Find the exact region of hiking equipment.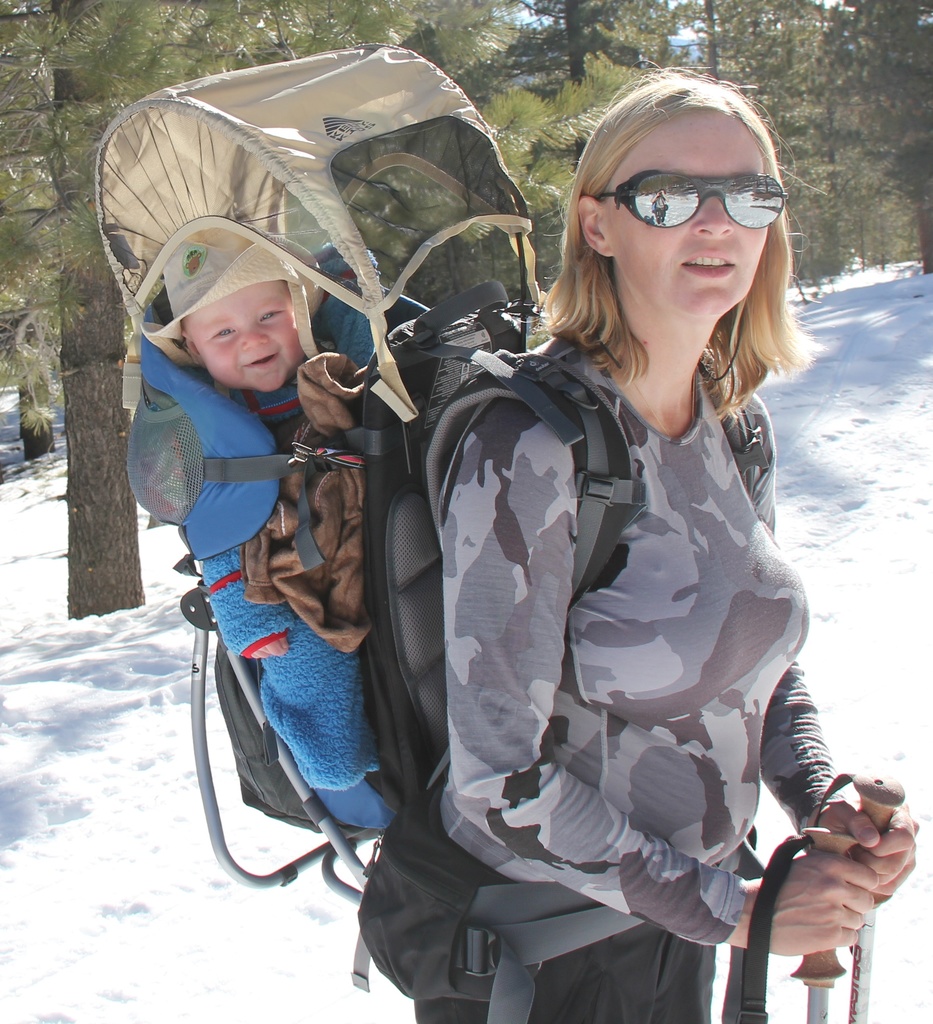
Exact region: box(735, 823, 852, 1023).
